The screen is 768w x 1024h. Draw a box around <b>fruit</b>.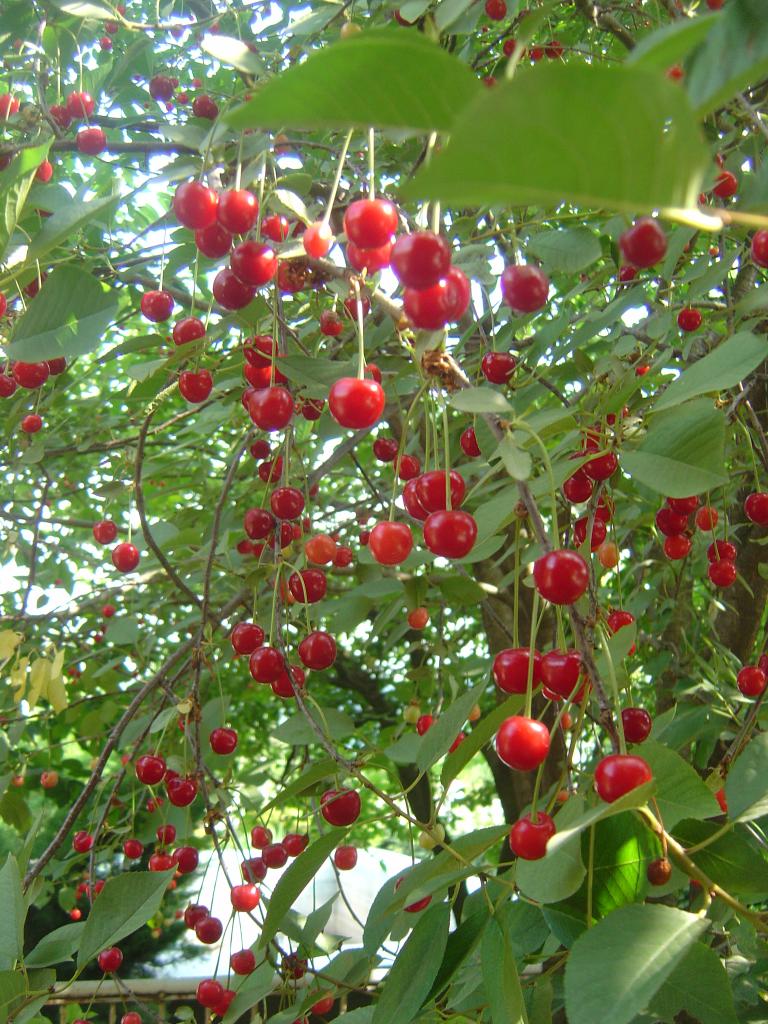
detection(582, 444, 618, 479).
